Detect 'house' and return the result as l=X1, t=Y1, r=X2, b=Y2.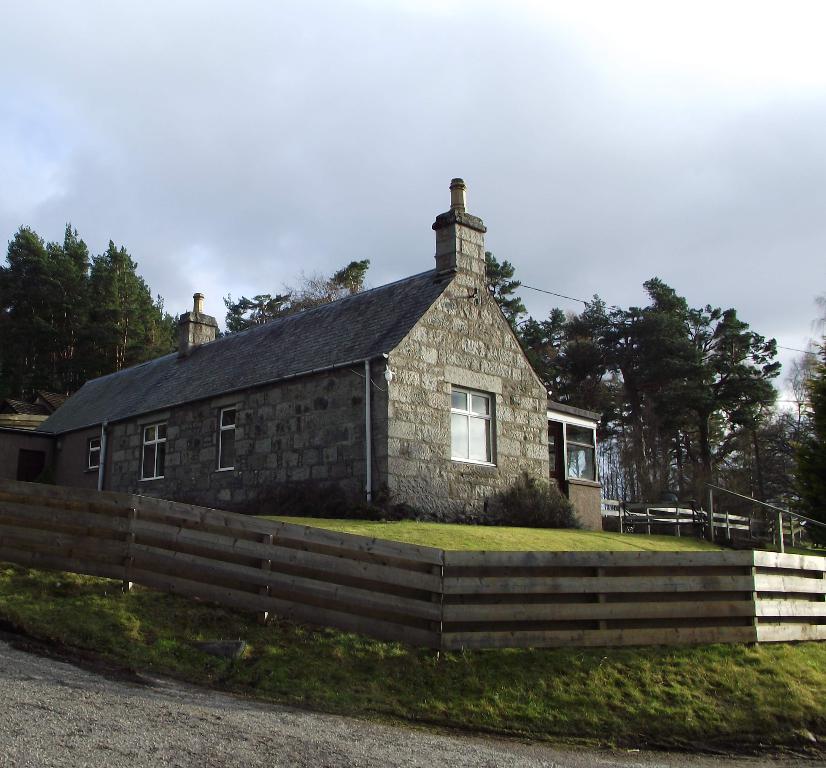
l=36, t=174, r=603, b=533.
